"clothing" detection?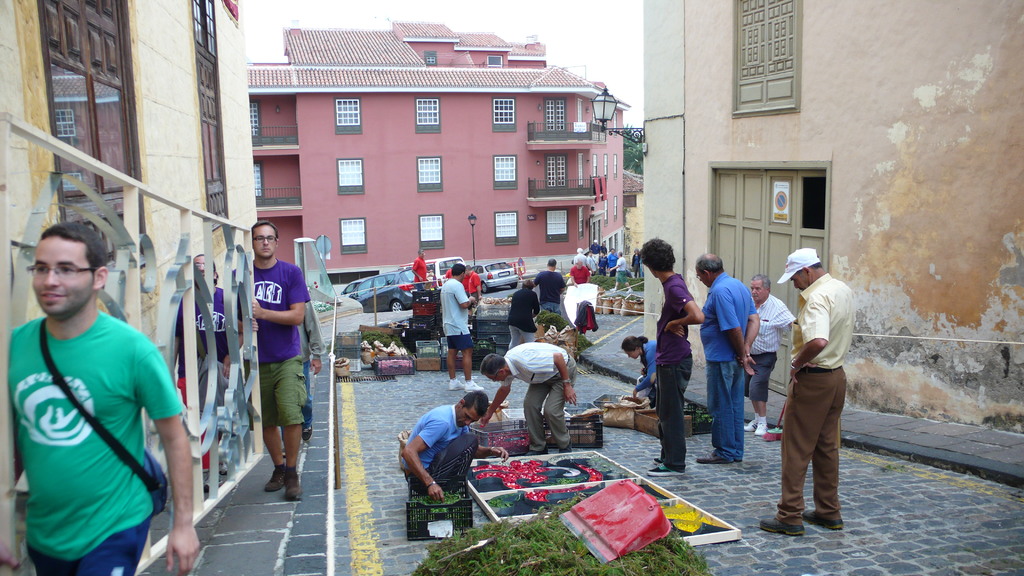
box=[530, 268, 570, 317]
